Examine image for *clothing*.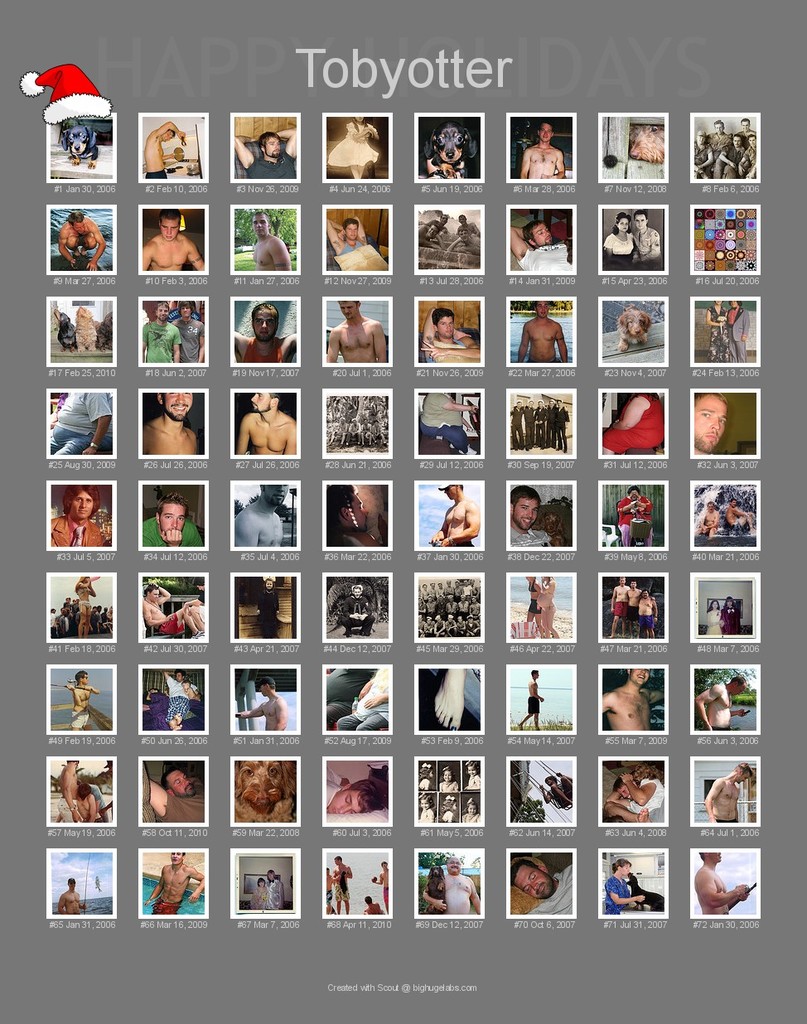
Examination result: left=632, top=225, right=664, bottom=272.
